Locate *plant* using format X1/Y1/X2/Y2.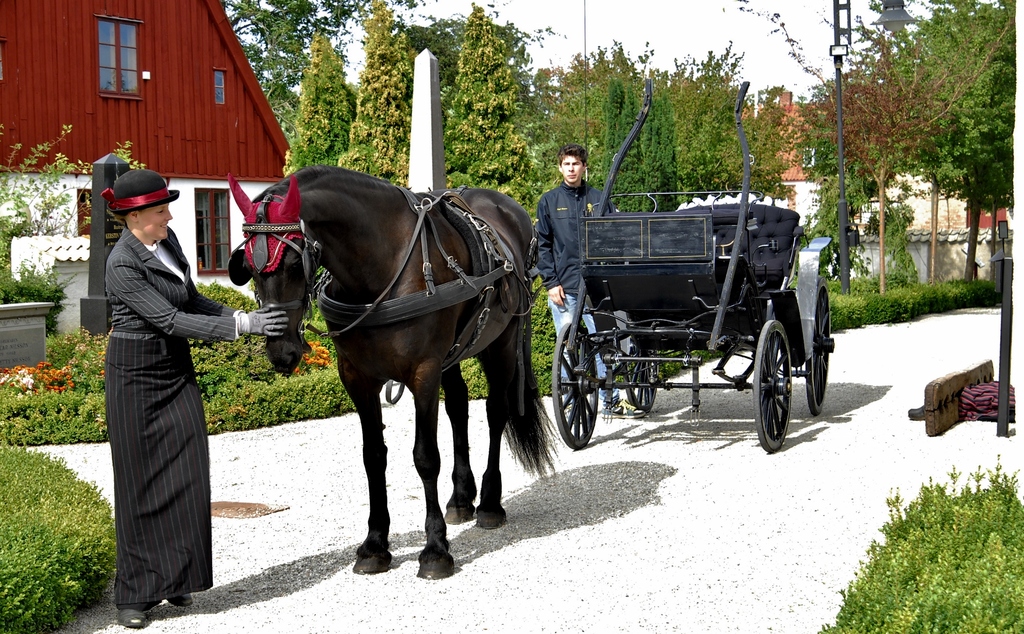
899/288/931/315.
